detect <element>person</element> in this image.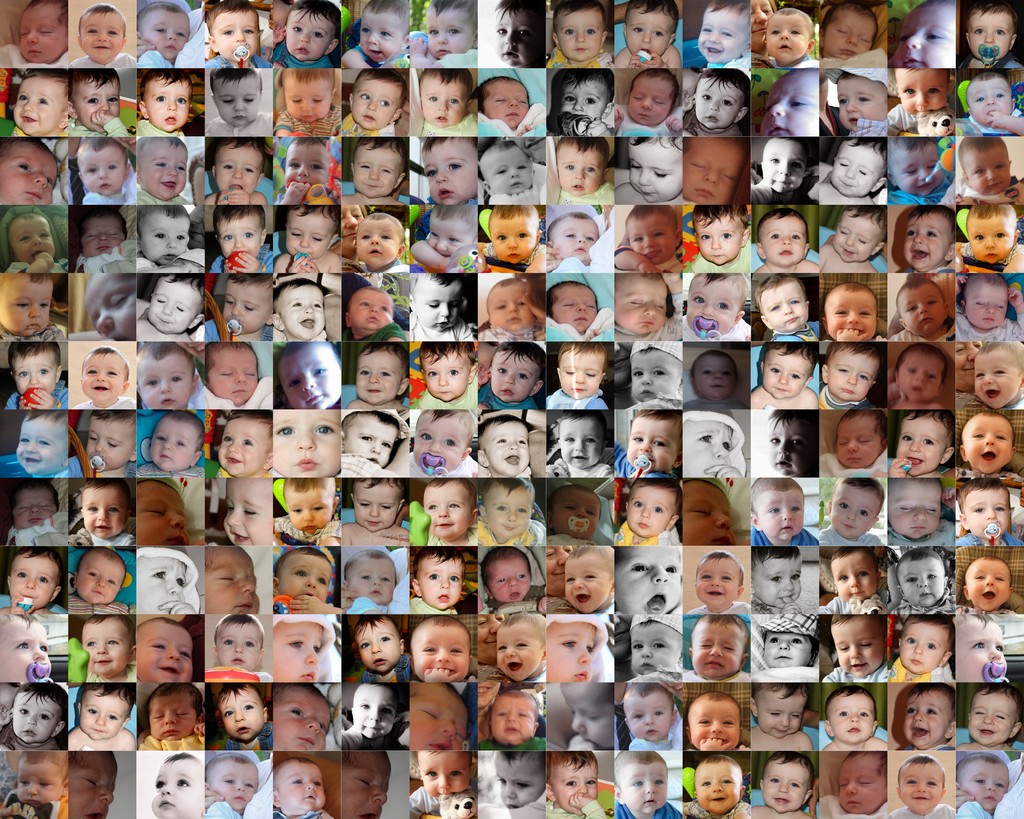
Detection: 550, 752, 613, 816.
